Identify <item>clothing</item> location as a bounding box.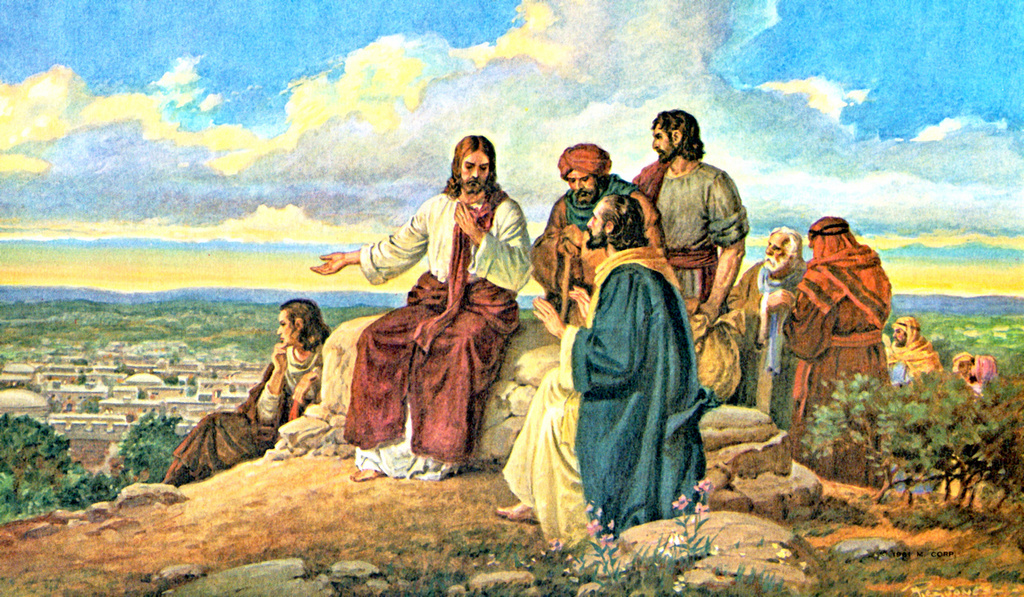
detection(342, 195, 526, 481).
